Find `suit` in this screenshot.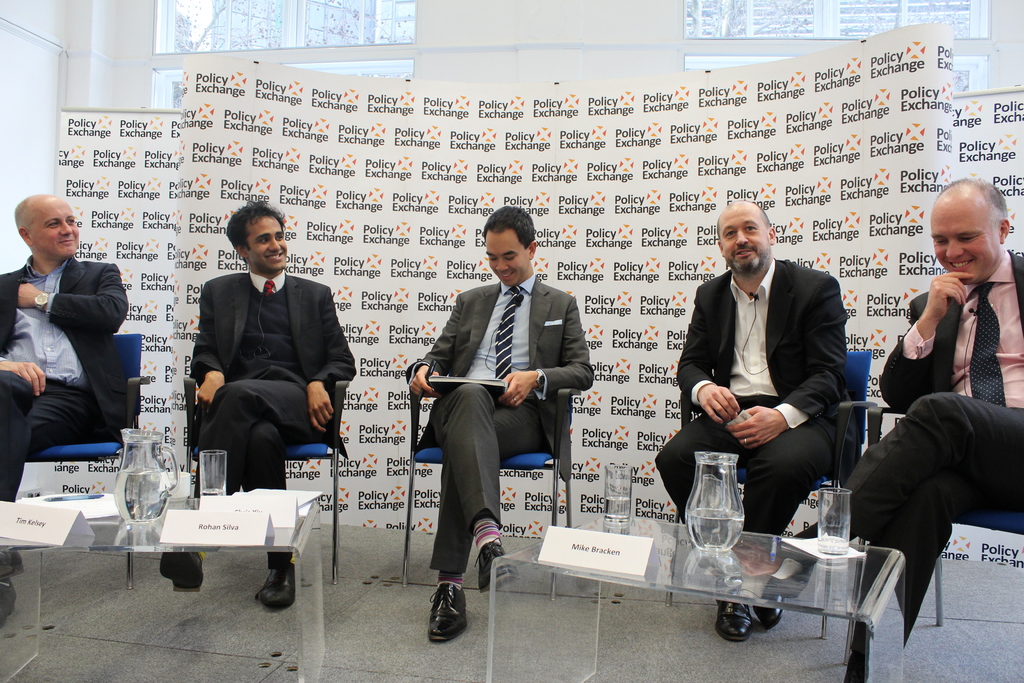
The bounding box for `suit` is pyautogui.locateOnScreen(1, 256, 131, 504).
